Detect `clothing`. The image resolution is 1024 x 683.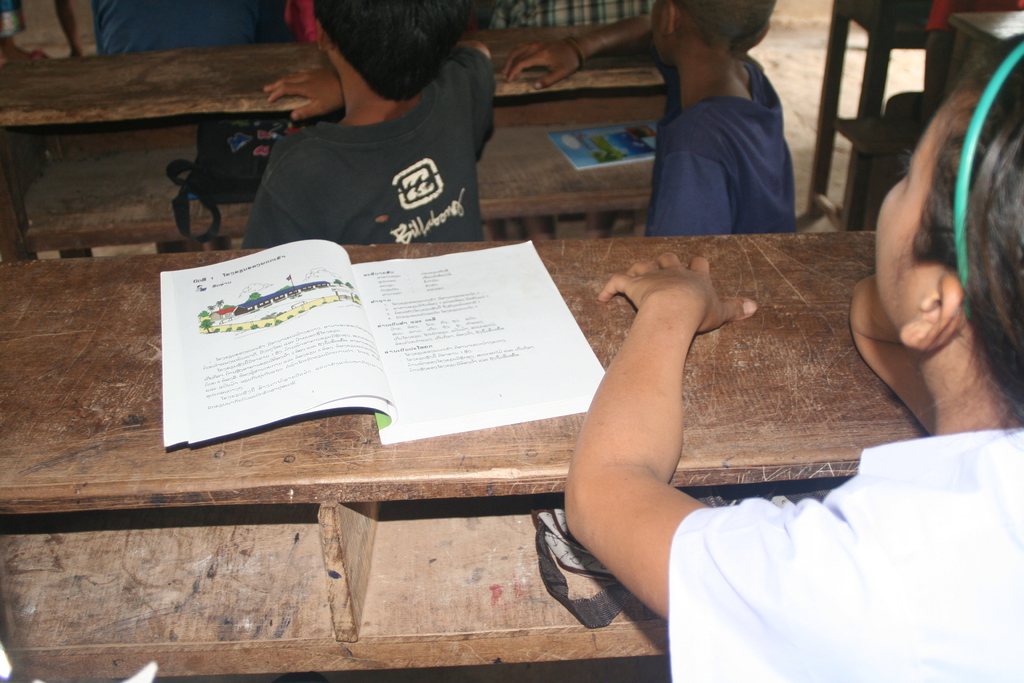
detection(671, 423, 1023, 682).
